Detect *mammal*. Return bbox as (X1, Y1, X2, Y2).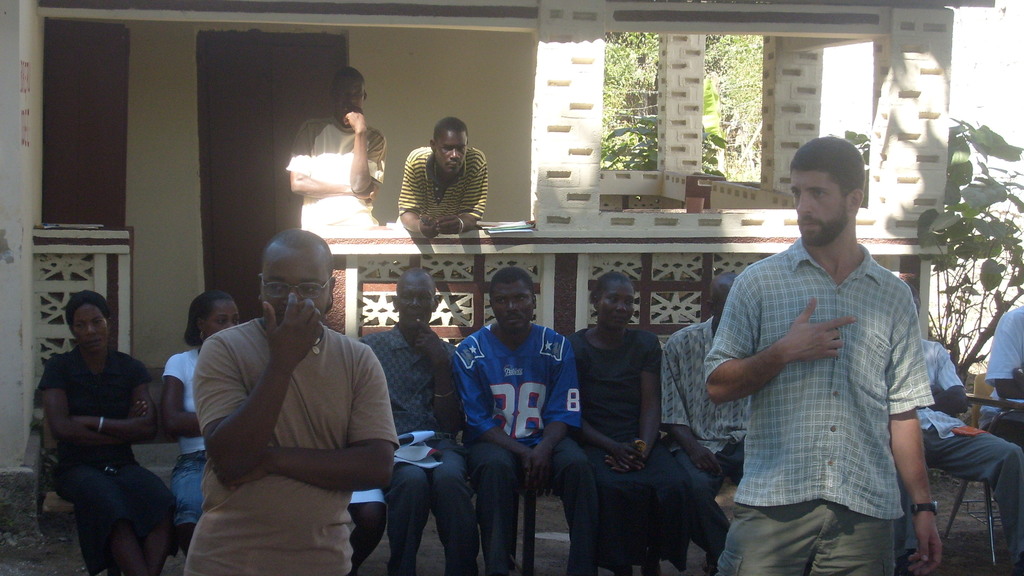
(159, 288, 240, 571).
